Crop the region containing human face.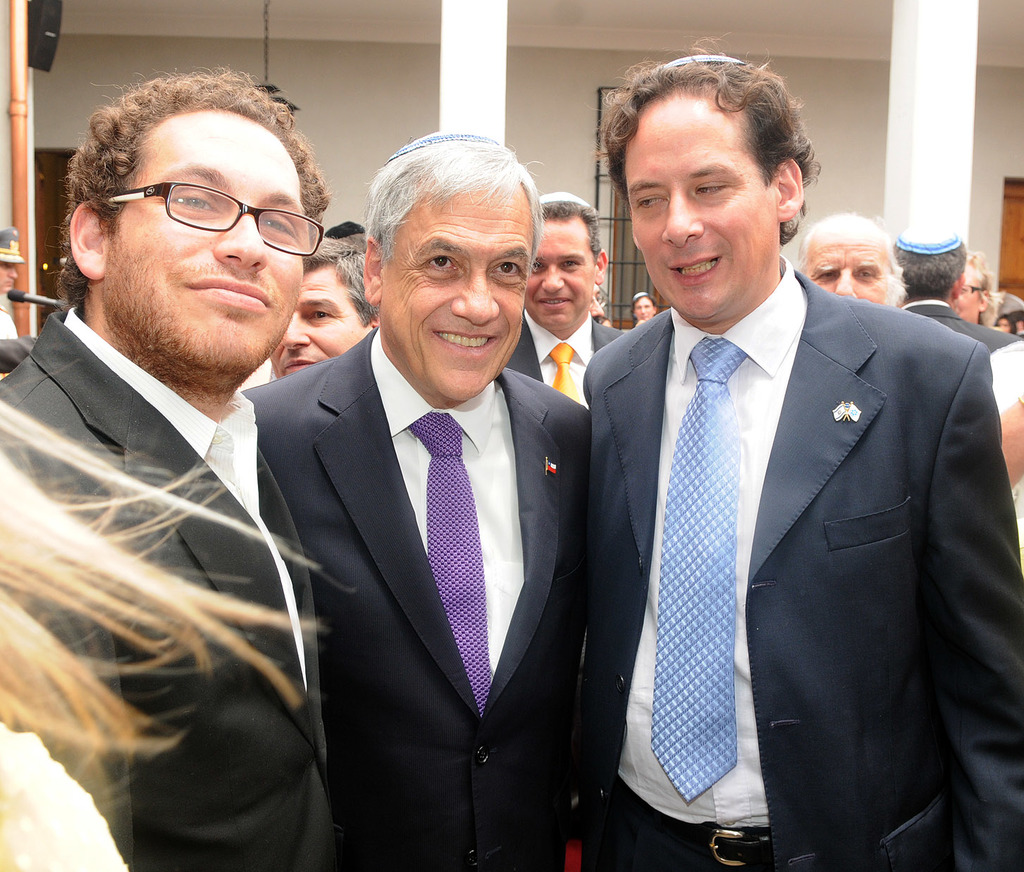
Crop region: 98:111:300:375.
